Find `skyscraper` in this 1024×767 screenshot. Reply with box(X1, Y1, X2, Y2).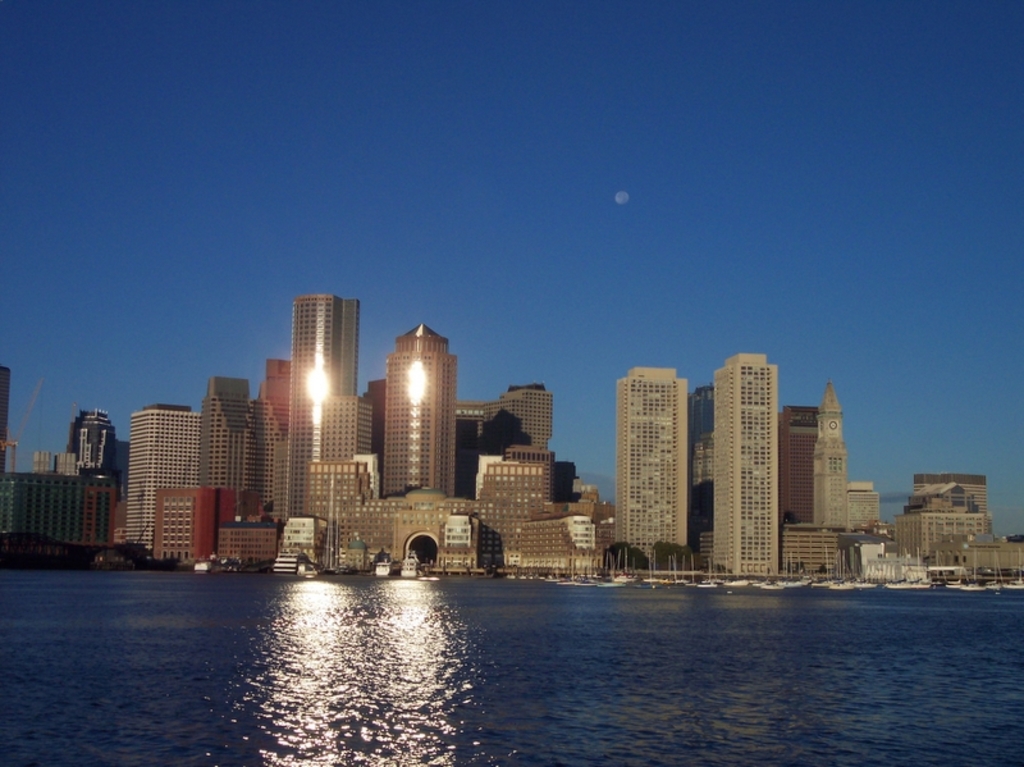
box(307, 388, 385, 465).
